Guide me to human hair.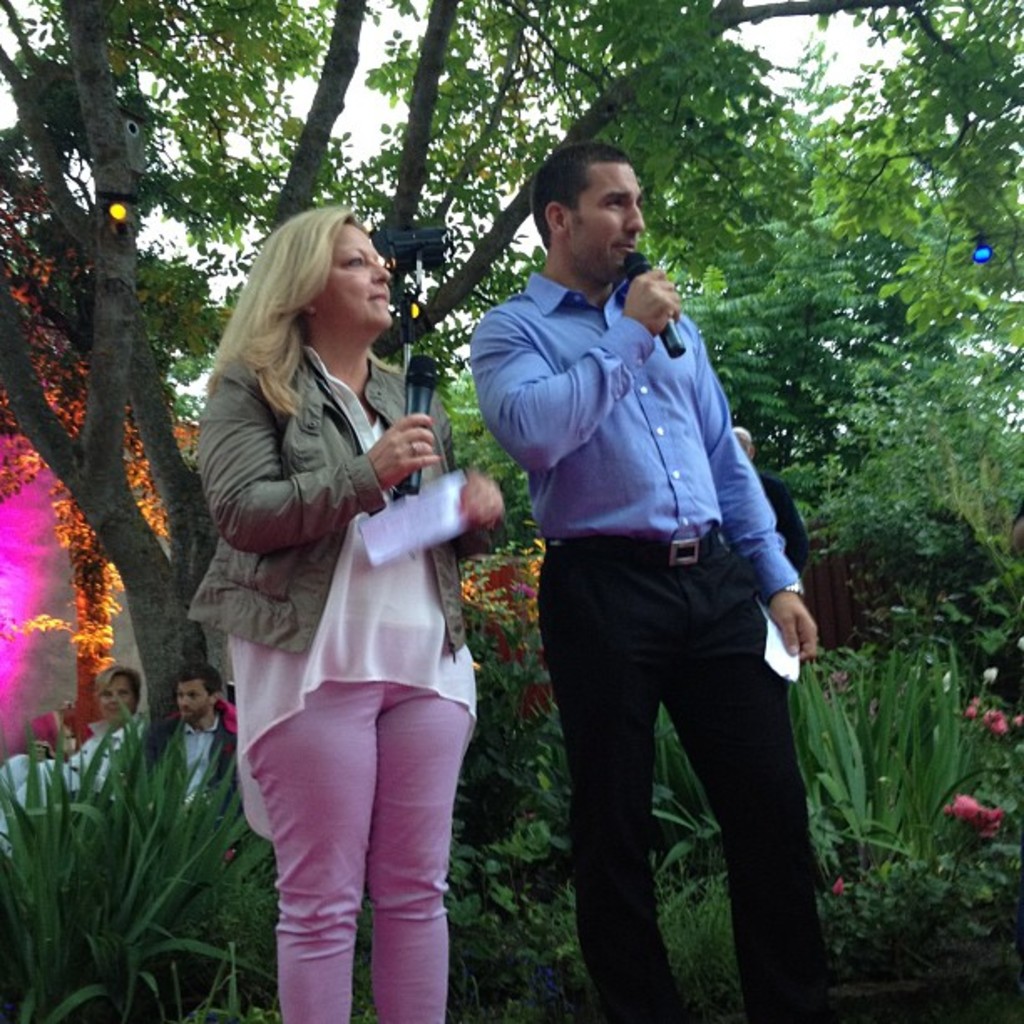
Guidance: region(204, 206, 365, 432).
